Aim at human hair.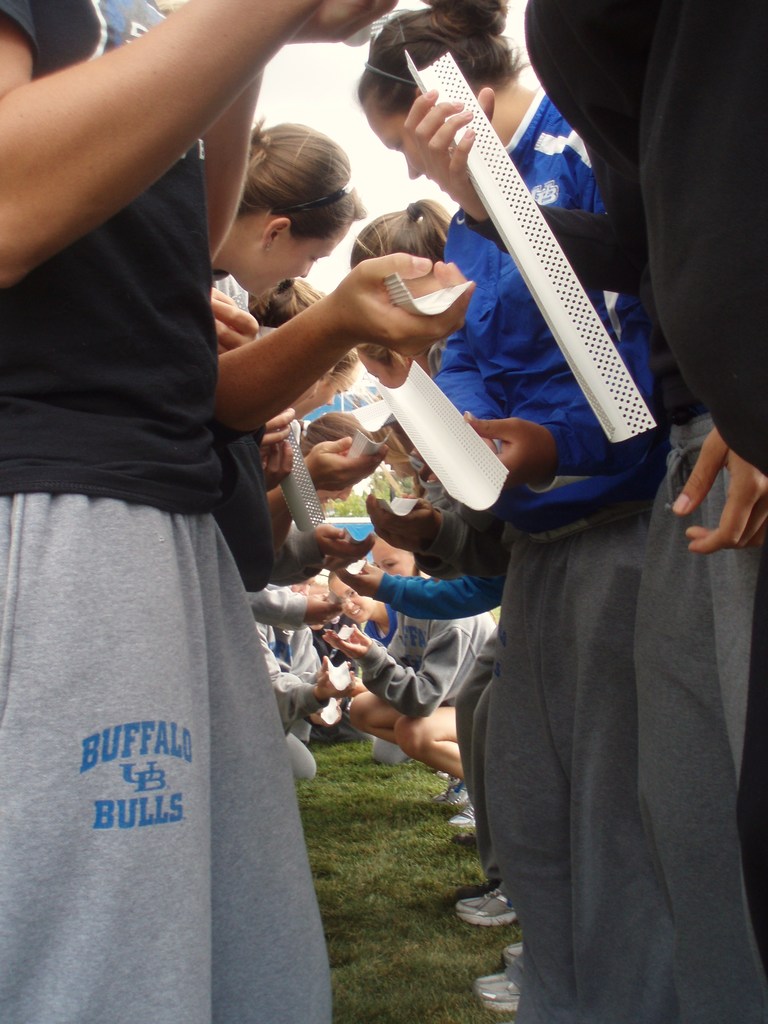
Aimed at 352/345/394/364.
